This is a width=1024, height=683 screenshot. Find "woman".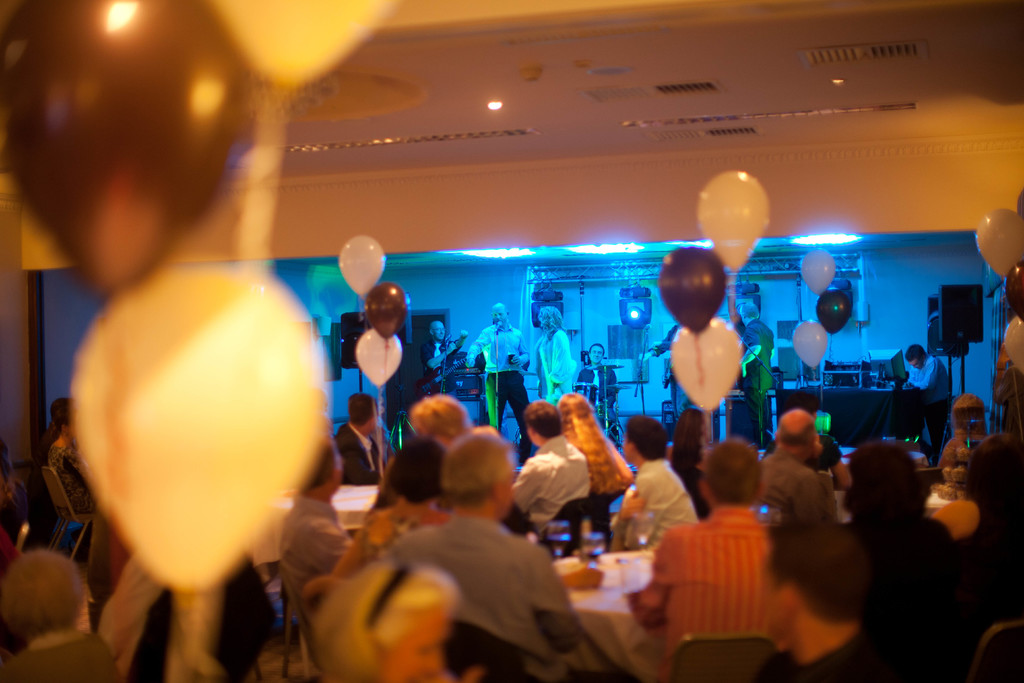
Bounding box: Rect(559, 395, 627, 498).
